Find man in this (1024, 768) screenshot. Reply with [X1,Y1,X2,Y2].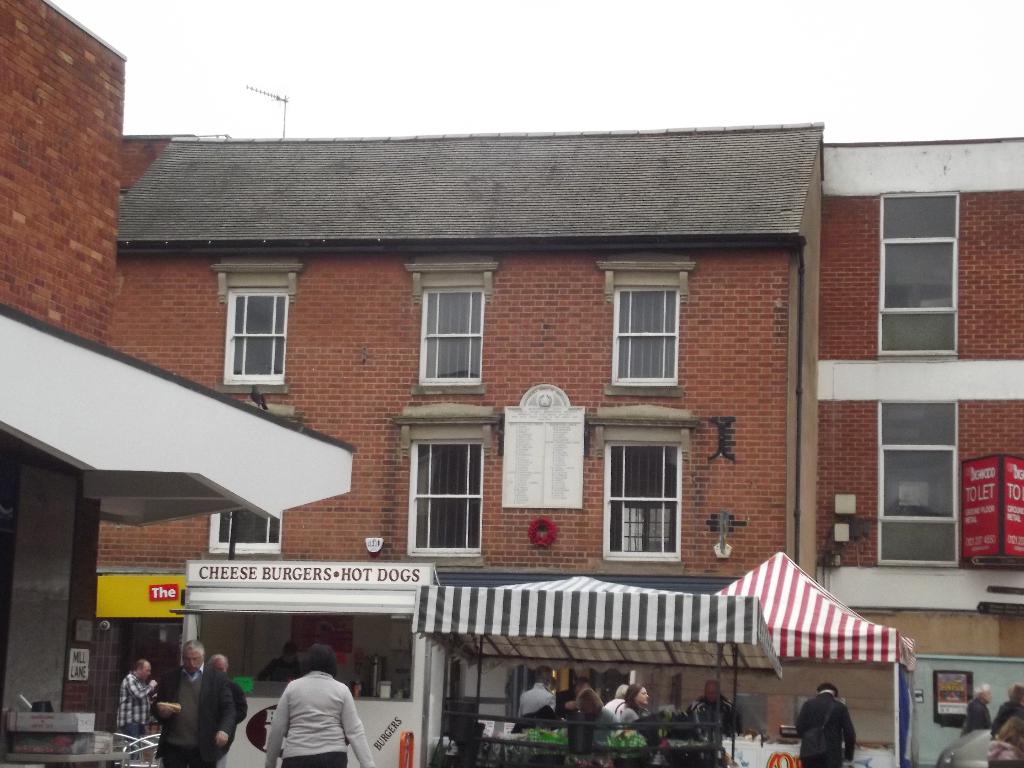
[515,667,550,730].
